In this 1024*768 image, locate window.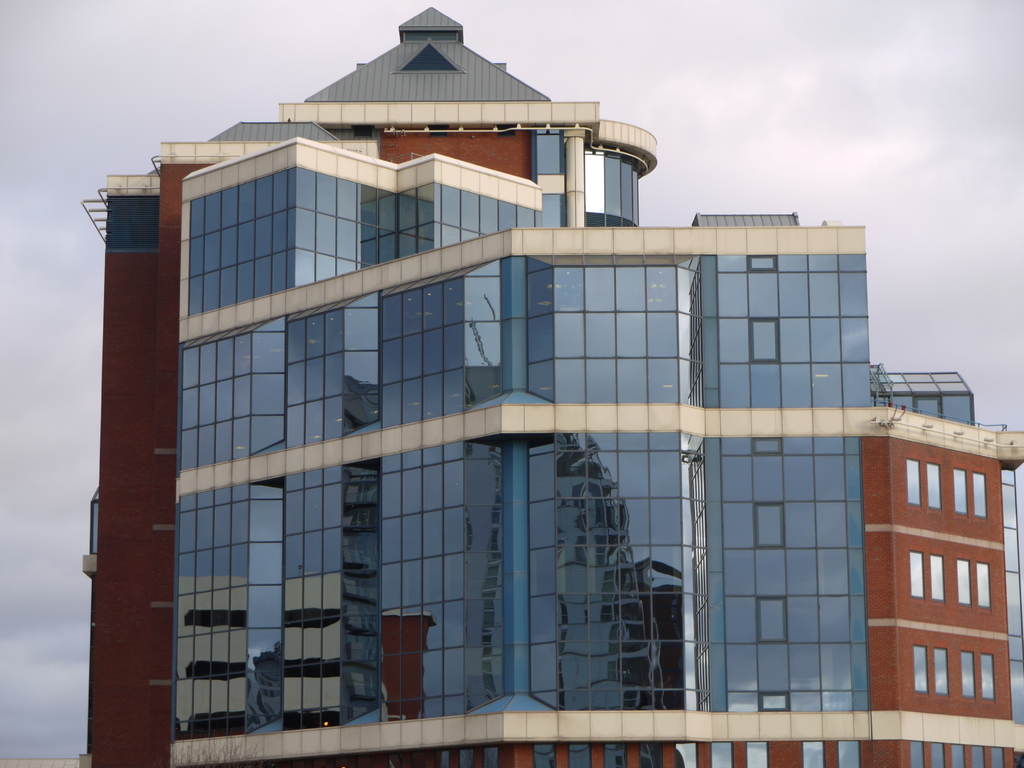
Bounding box: 966:744:986:767.
